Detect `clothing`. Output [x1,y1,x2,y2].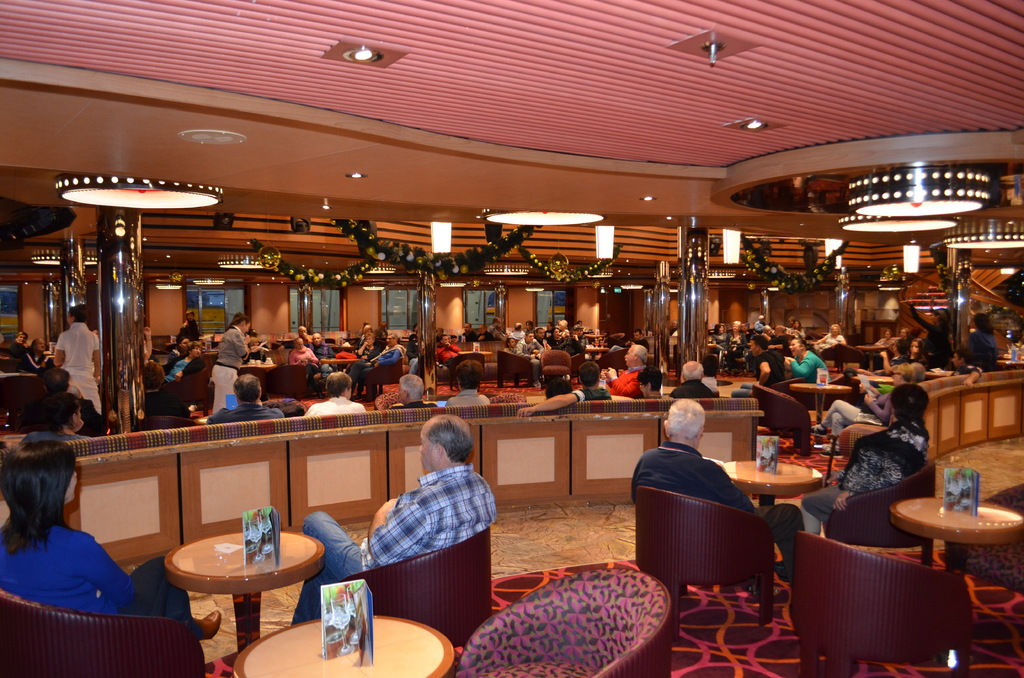
[732,354,799,398].
